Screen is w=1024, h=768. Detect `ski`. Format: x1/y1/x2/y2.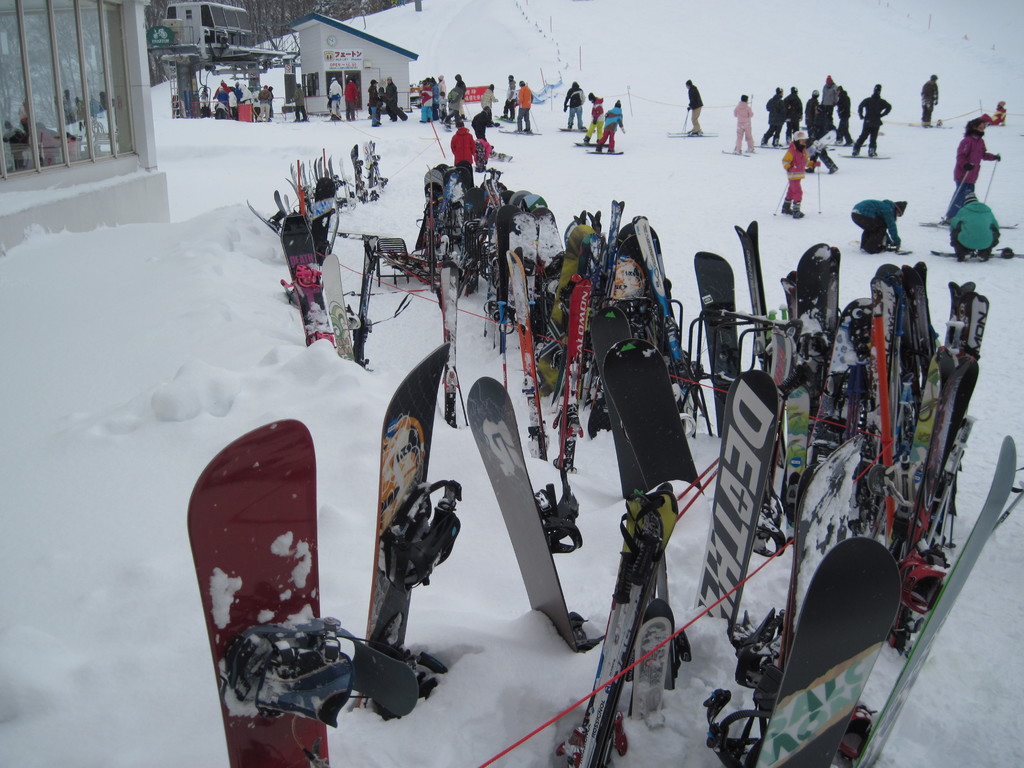
604/338/713/611.
